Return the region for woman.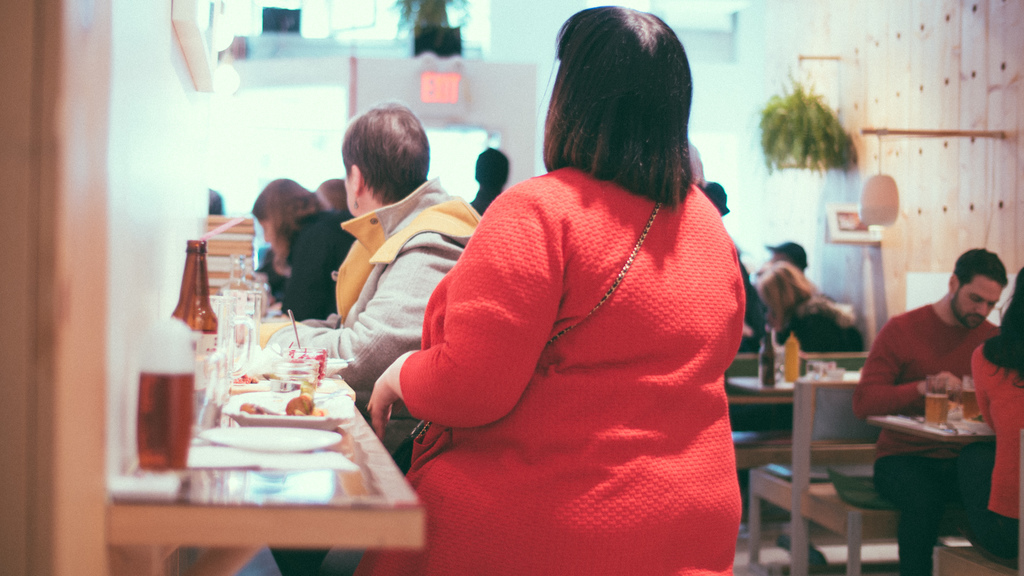
[932,267,1023,562].
